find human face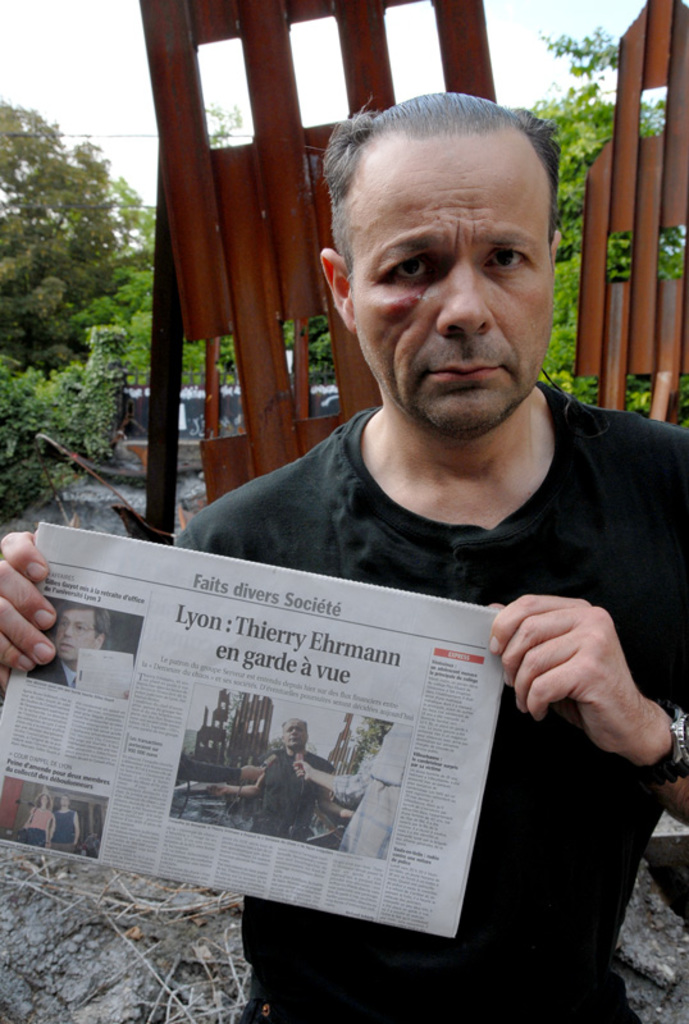
x1=351 y1=133 x2=557 y2=436
